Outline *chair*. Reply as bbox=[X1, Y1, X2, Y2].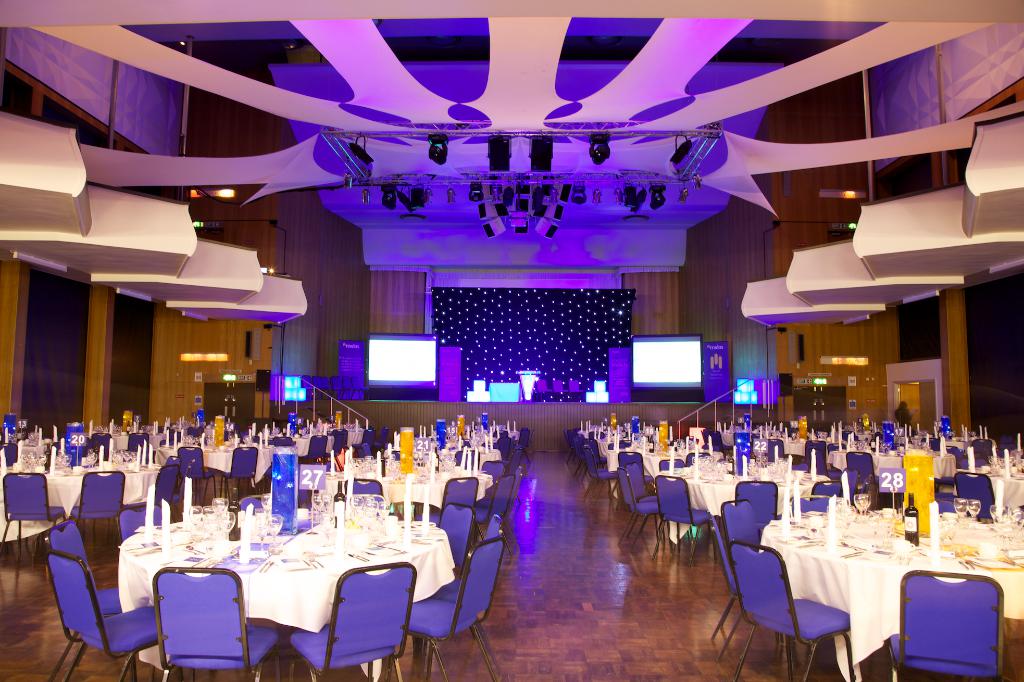
bbox=[954, 470, 995, 519].
